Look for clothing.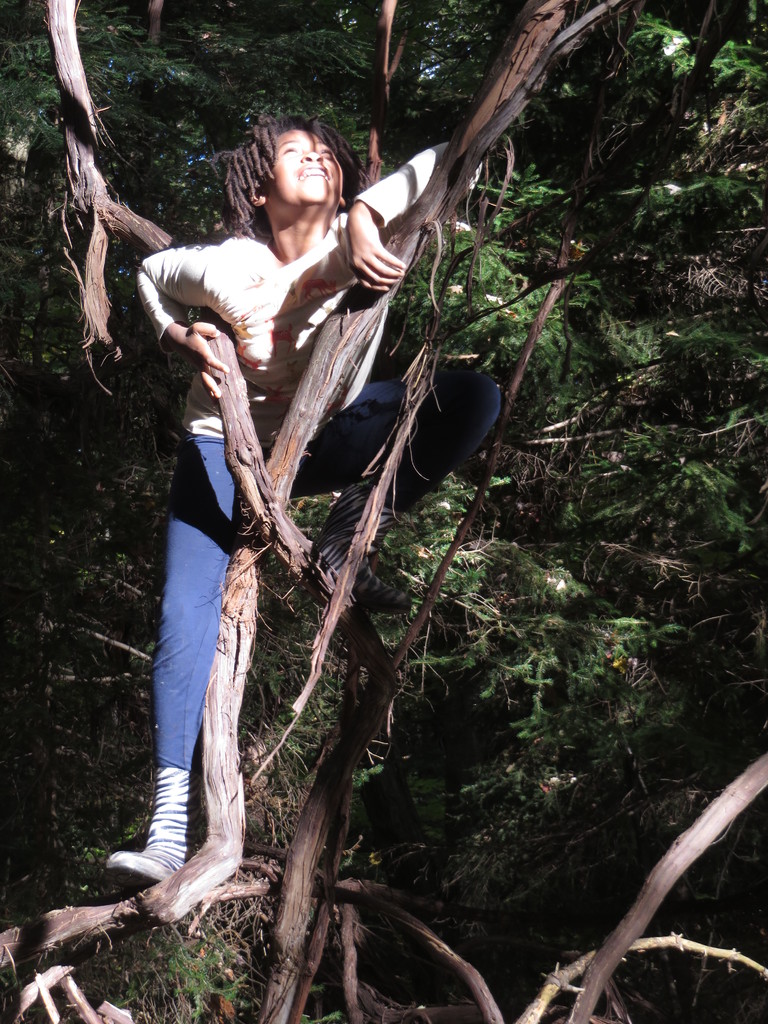
Found: 134, 137, 499, 769.
